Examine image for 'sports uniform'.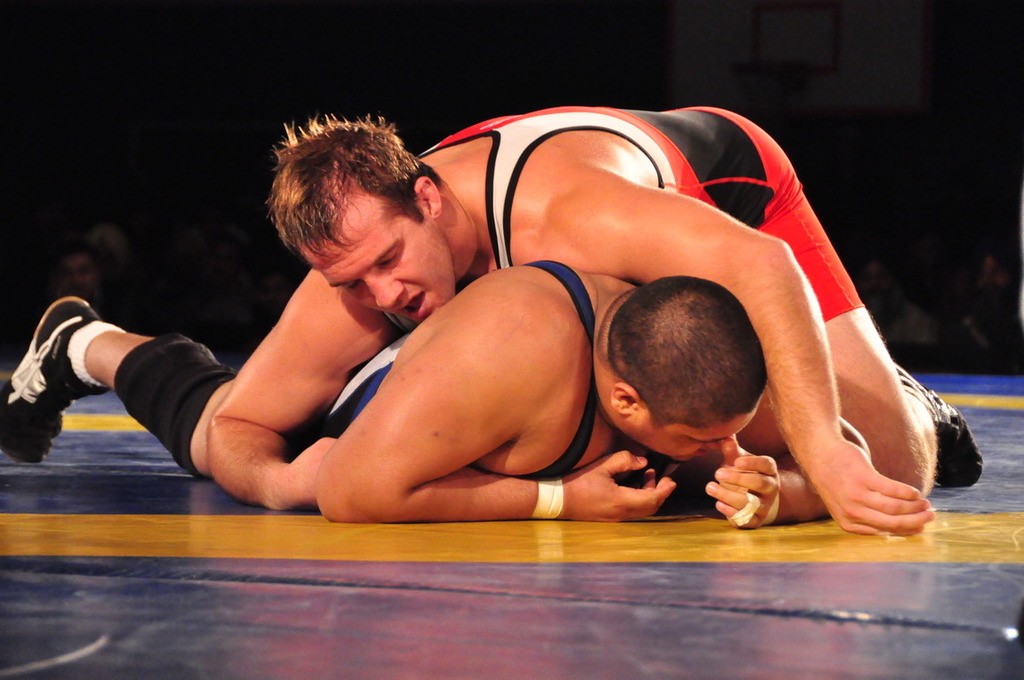
Examination result: rect(421, 97, 989, 491).
